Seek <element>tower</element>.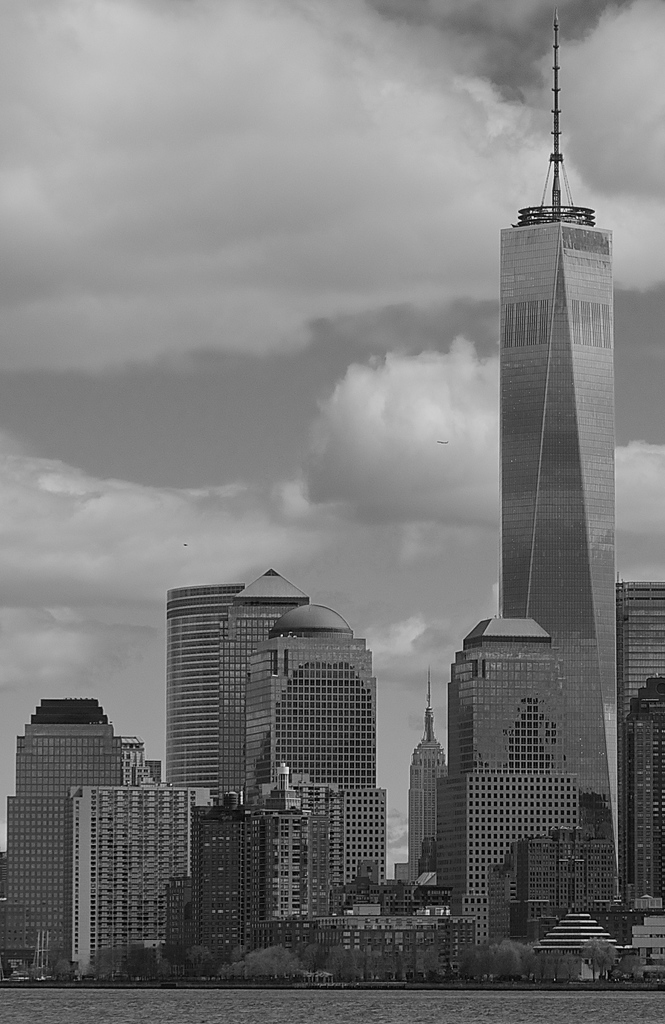
{"left": 617, "top": 577, "right": 664, "bottom": 906}.
